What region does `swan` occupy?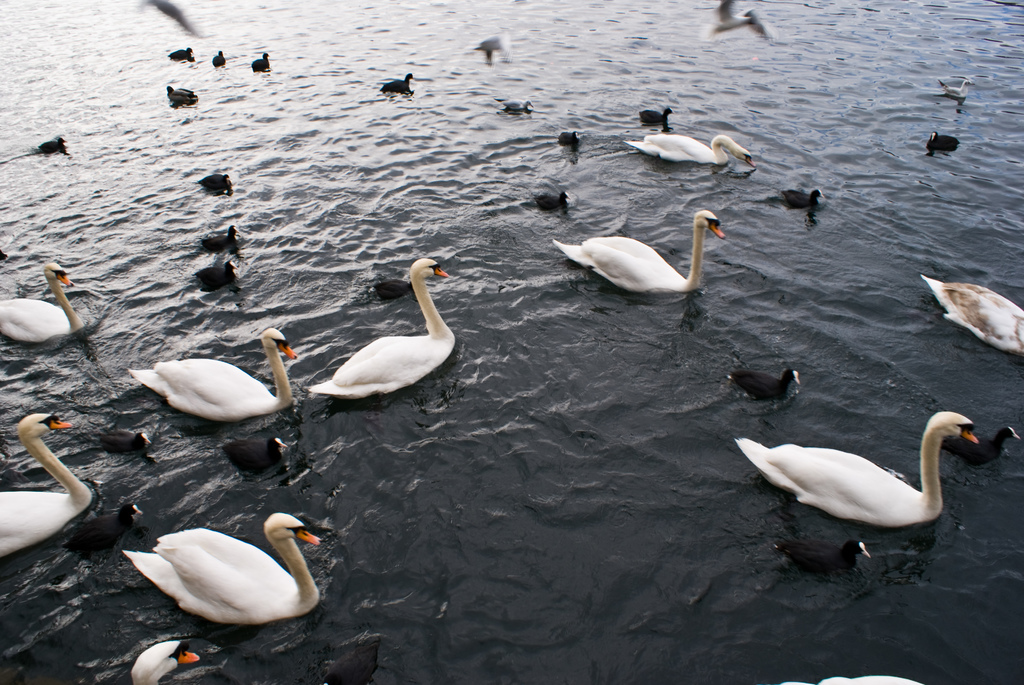
630,104,674,123.
